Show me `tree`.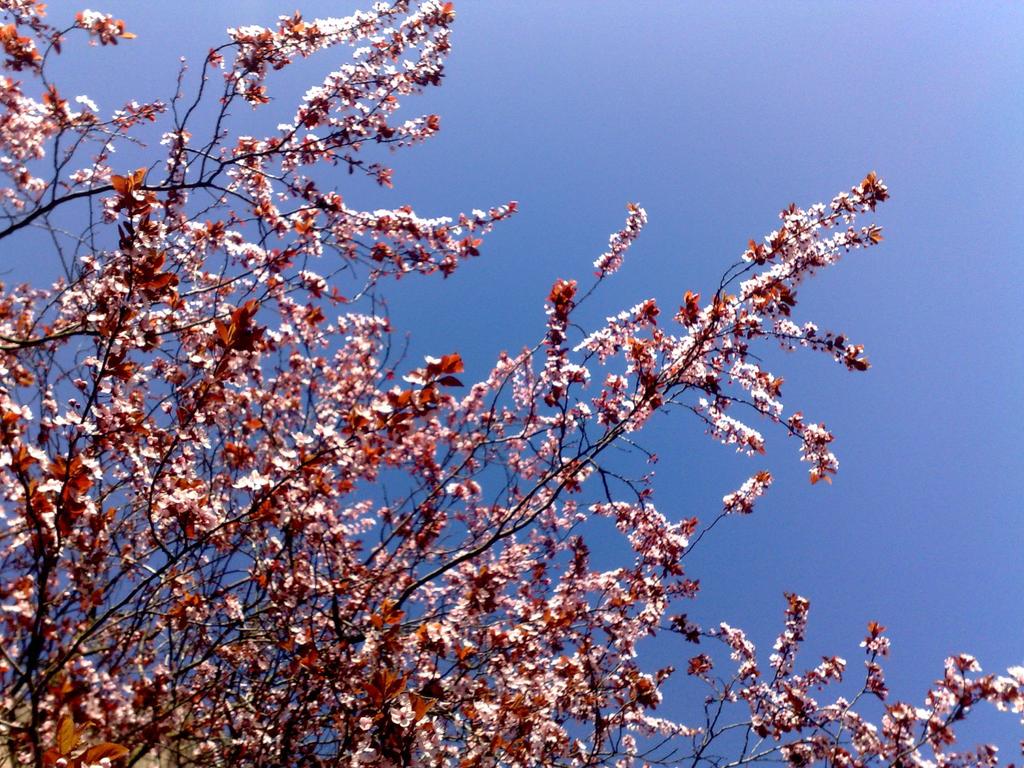
`tree` is here: [6, 0, 911, 767].
